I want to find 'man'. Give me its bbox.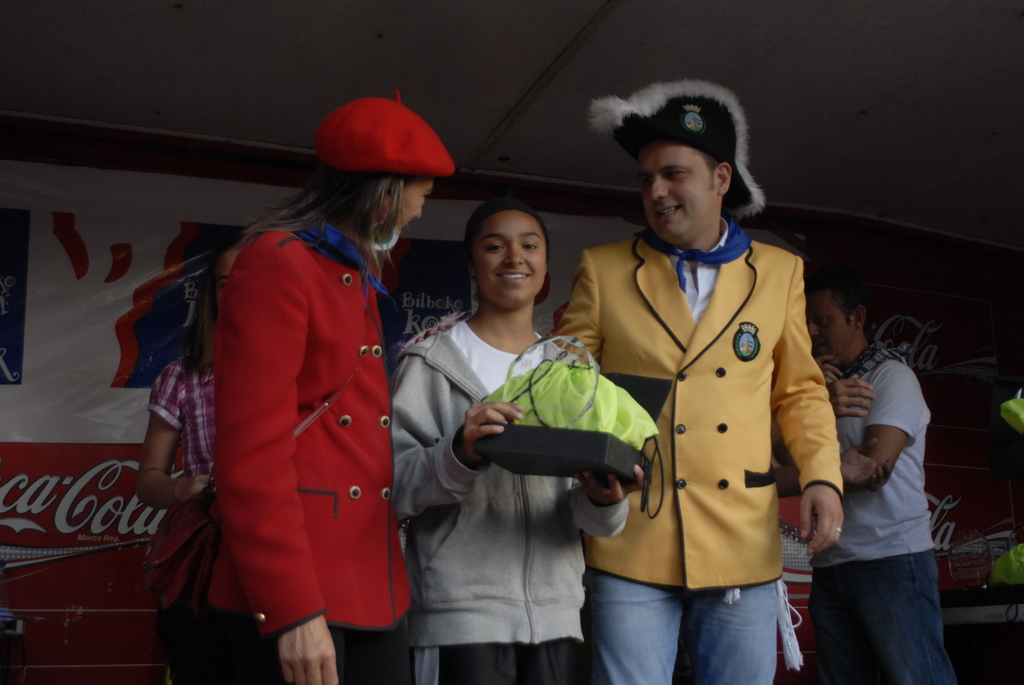
{"x1": 547, "y1": 79, "x2": 845, "y2": 684}.
